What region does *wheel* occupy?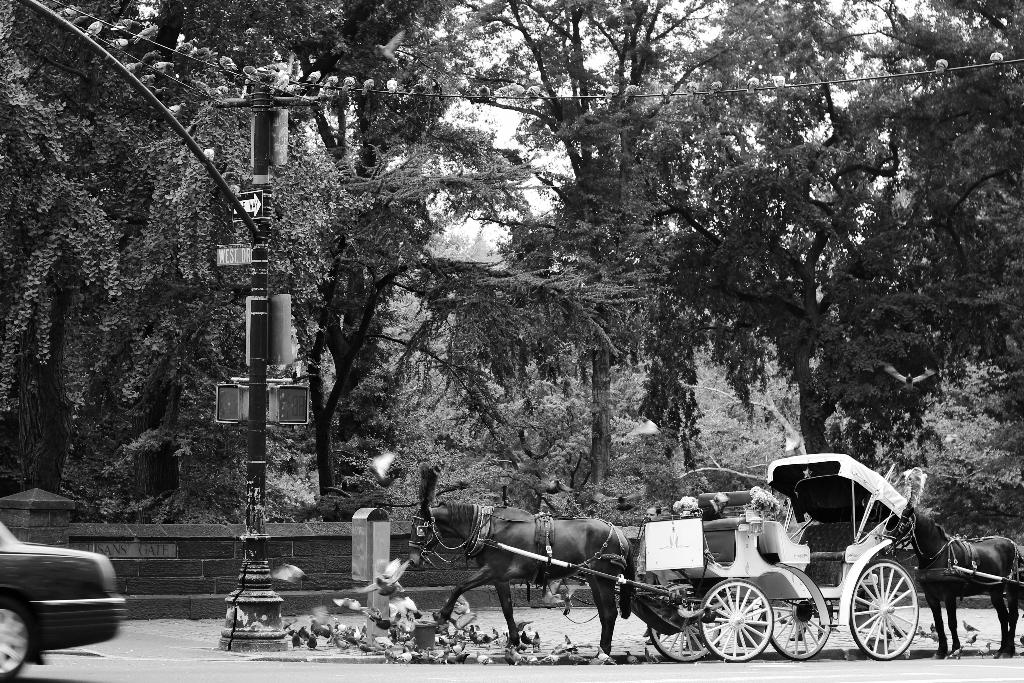
bbox=[1, 602, 32, 682].
